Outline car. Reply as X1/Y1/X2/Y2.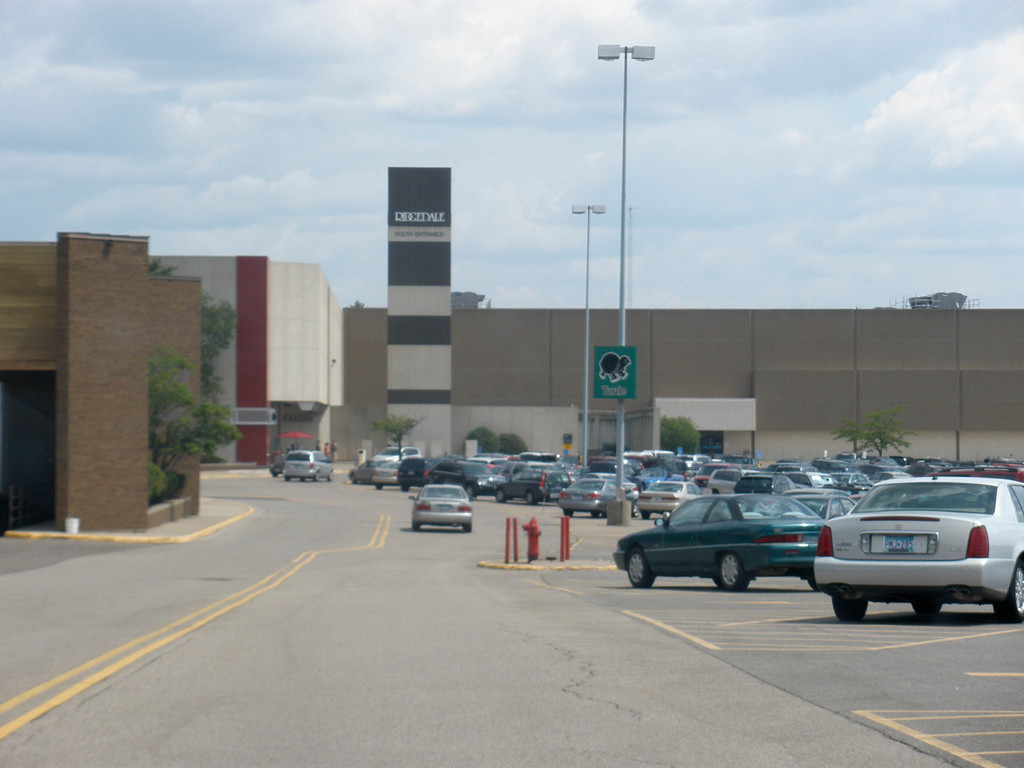
808/473/1015/629.
